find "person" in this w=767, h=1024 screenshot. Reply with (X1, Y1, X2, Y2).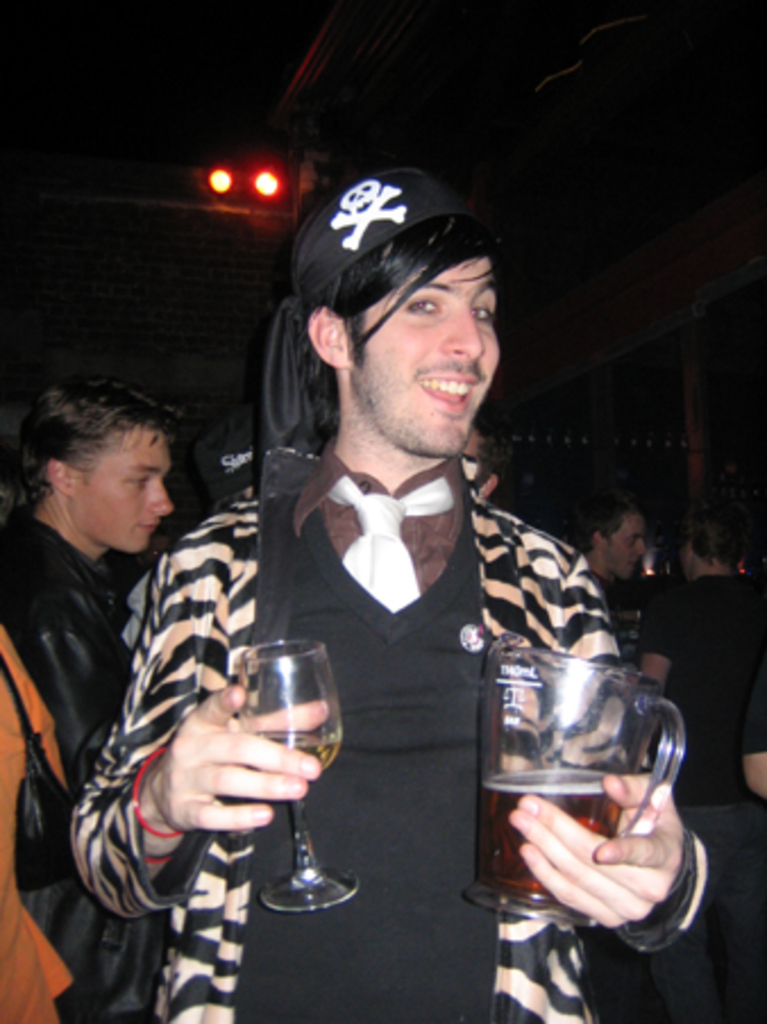
(465, 420, 490, 497).
